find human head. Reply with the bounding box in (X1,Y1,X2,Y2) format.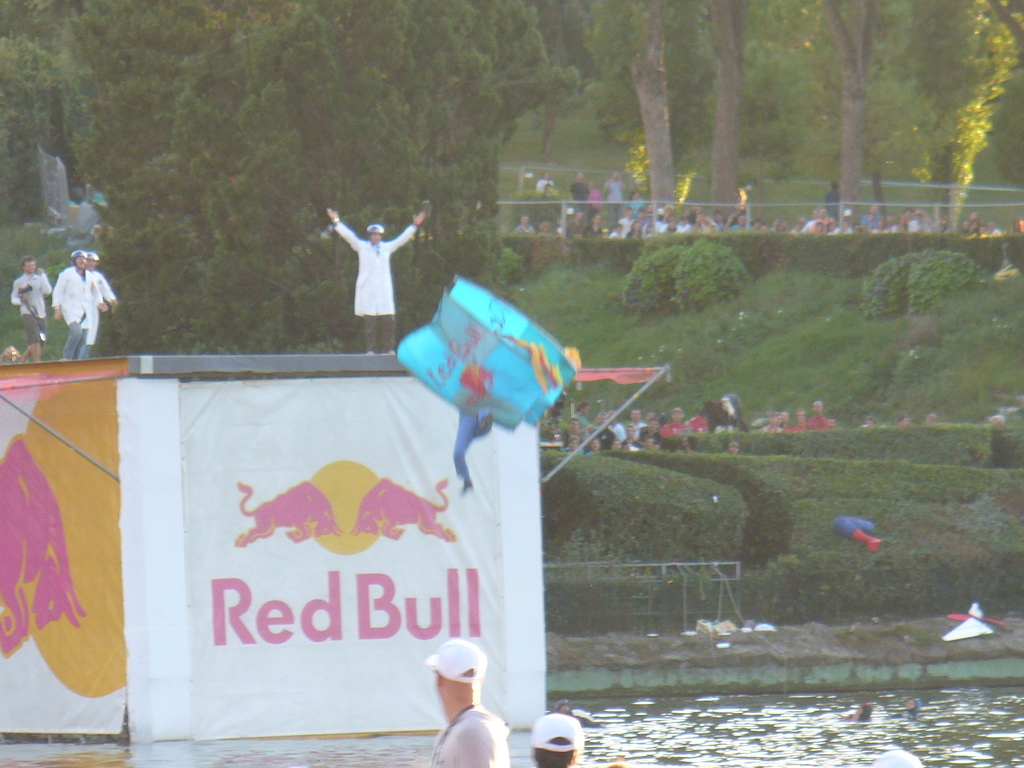
(781,412,788,421).
